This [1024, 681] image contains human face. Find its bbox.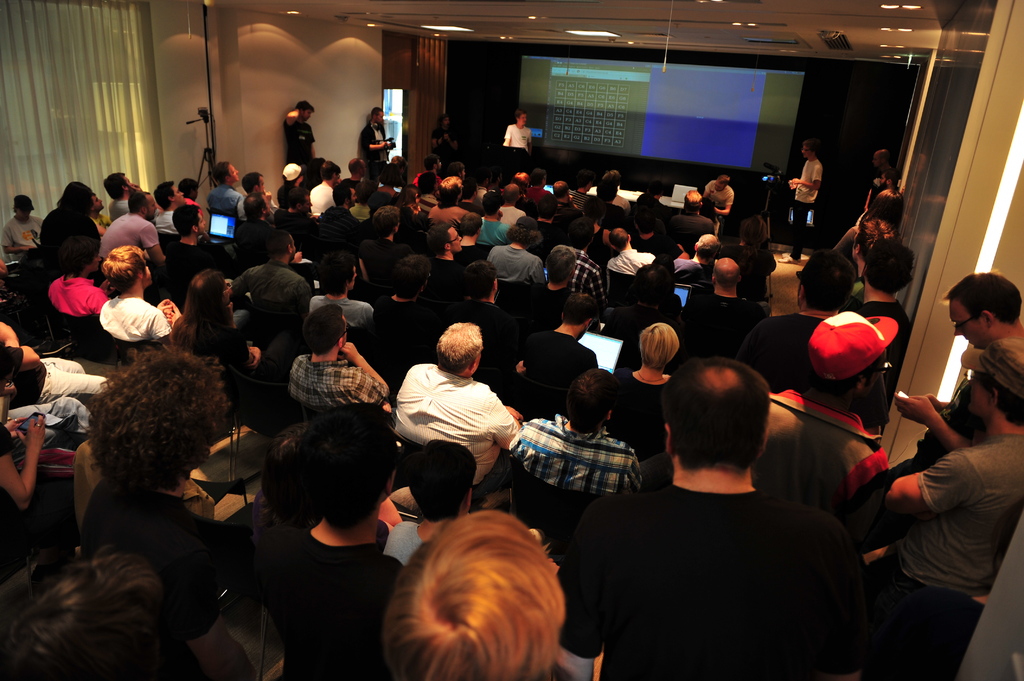
147,193,159,220.
